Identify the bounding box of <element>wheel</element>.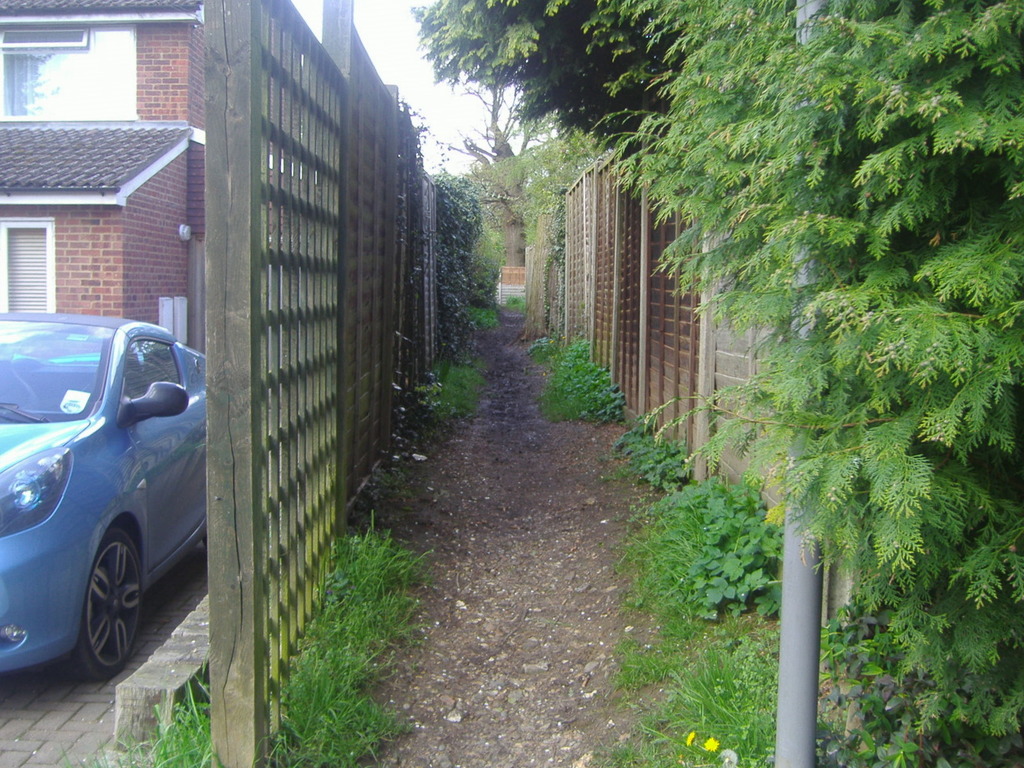
bbox=(74, 526, 138, 680).
